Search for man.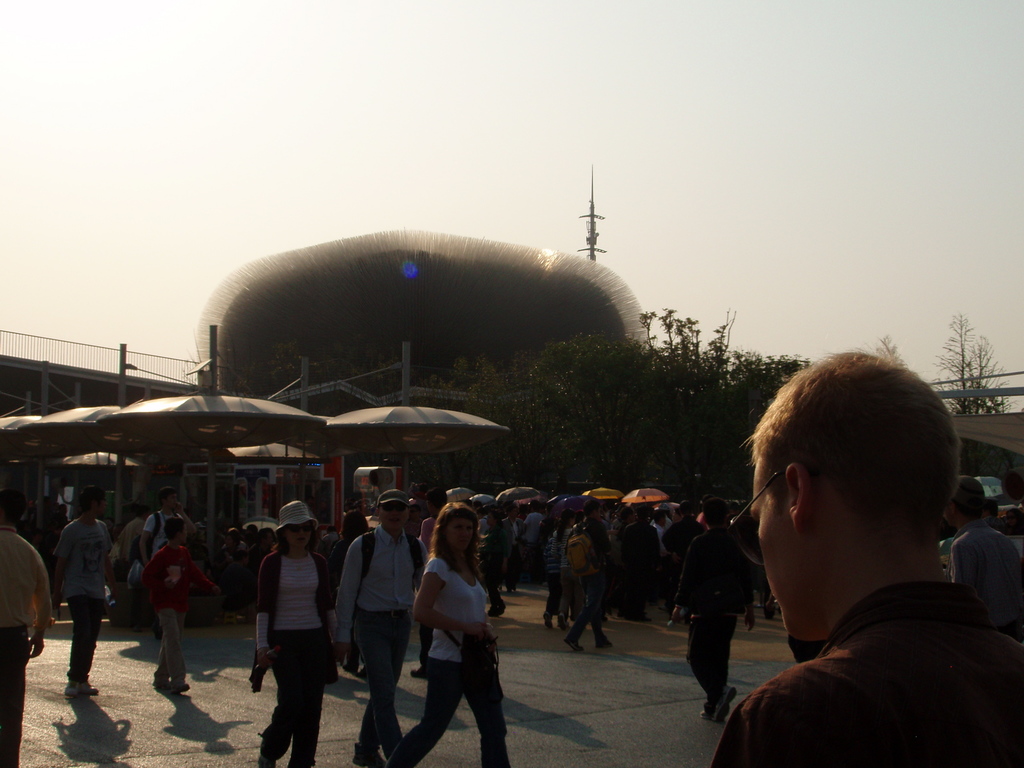
Found at (x1=664, y1=371, x2=1023, y2=758).
